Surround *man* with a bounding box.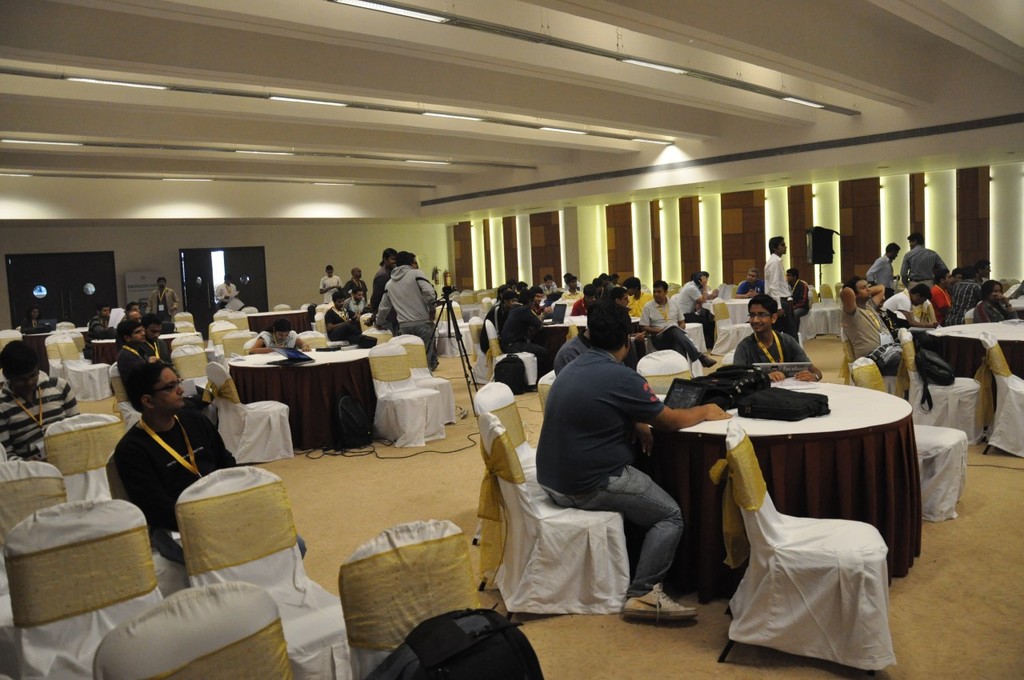
(516, 301, 706, 631).
